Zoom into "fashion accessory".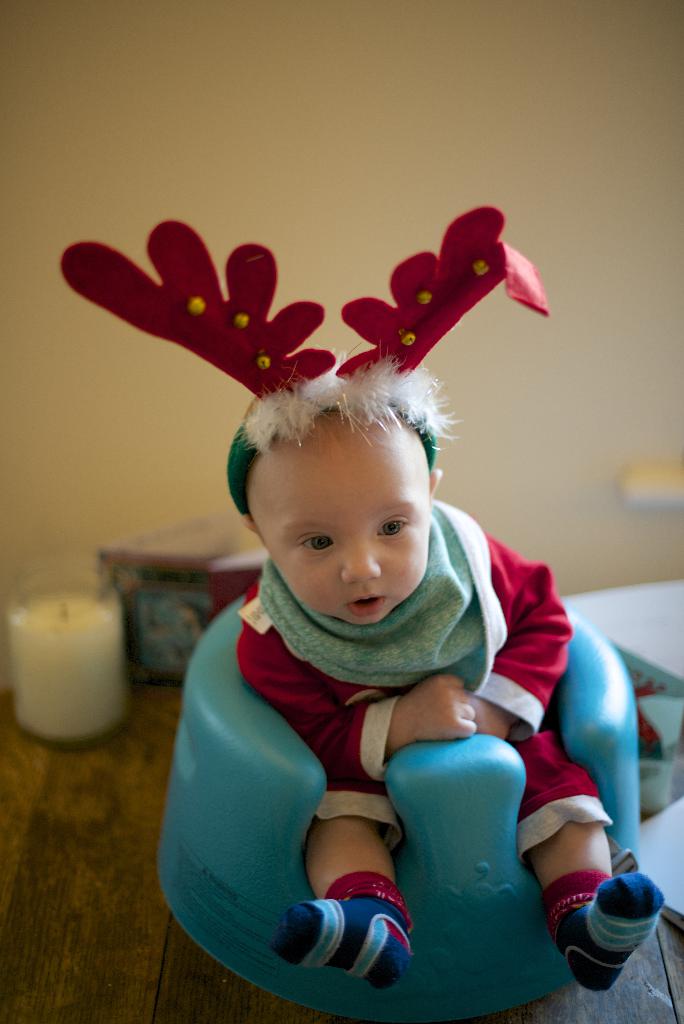
Zoom target: <bbox>59, 205, 548, 513</bbox>.
